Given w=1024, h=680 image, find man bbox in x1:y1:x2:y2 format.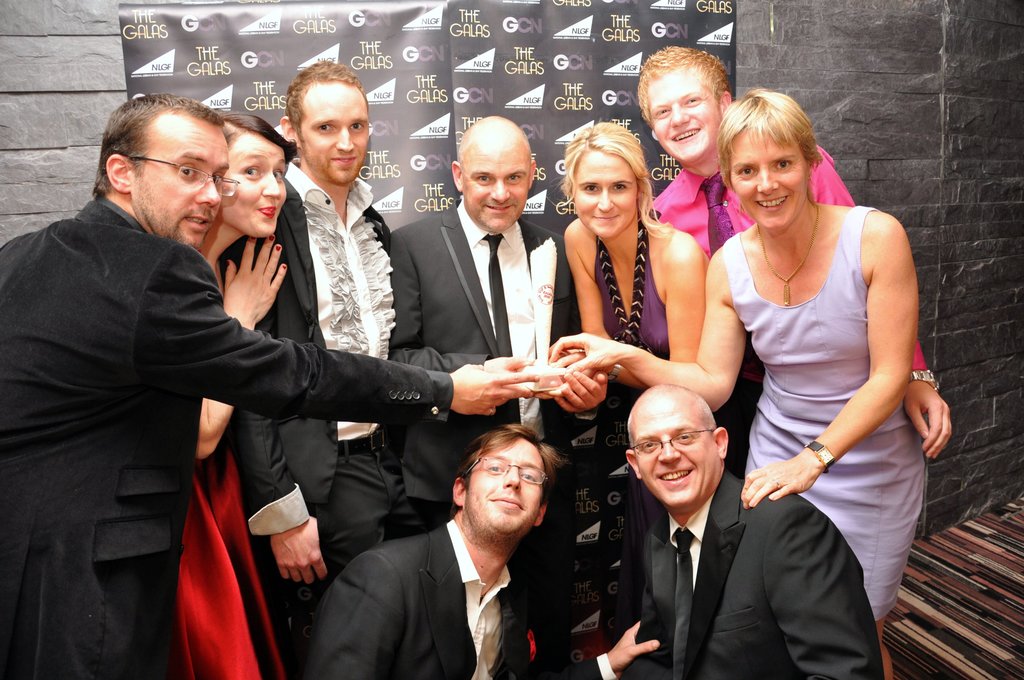
0:93:539:679.
